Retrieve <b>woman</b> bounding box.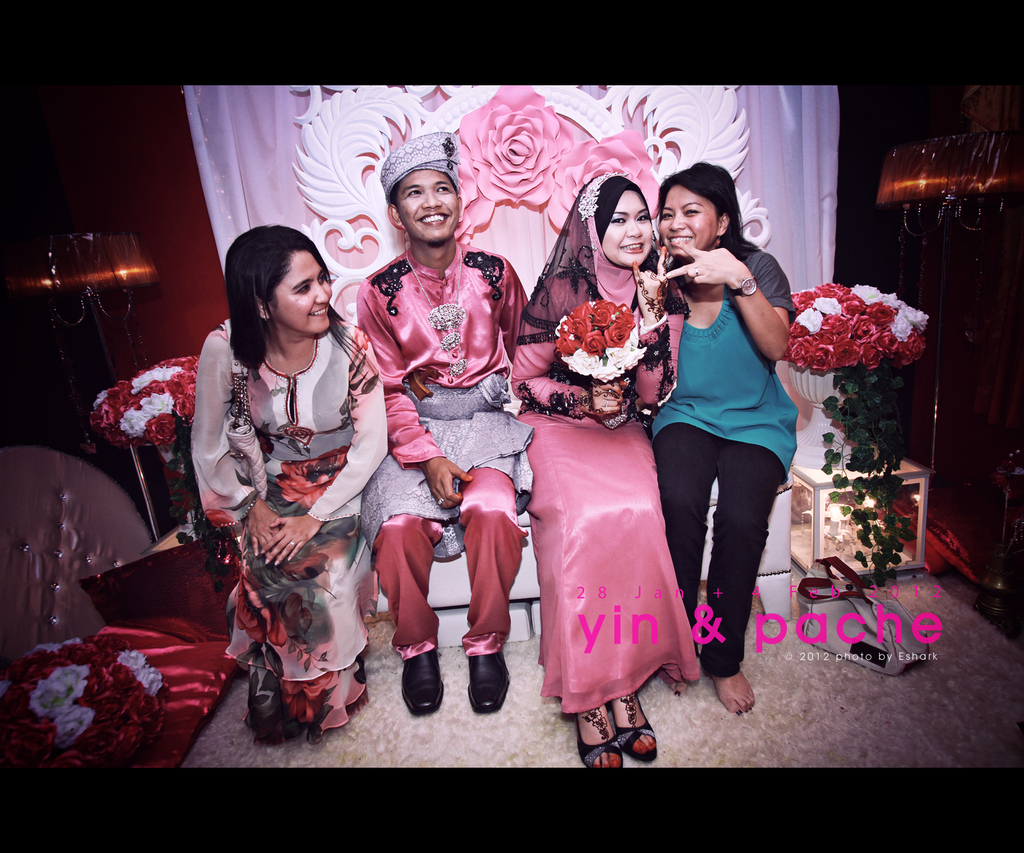
Bounding box: crop(186, 219, 391, 745).
